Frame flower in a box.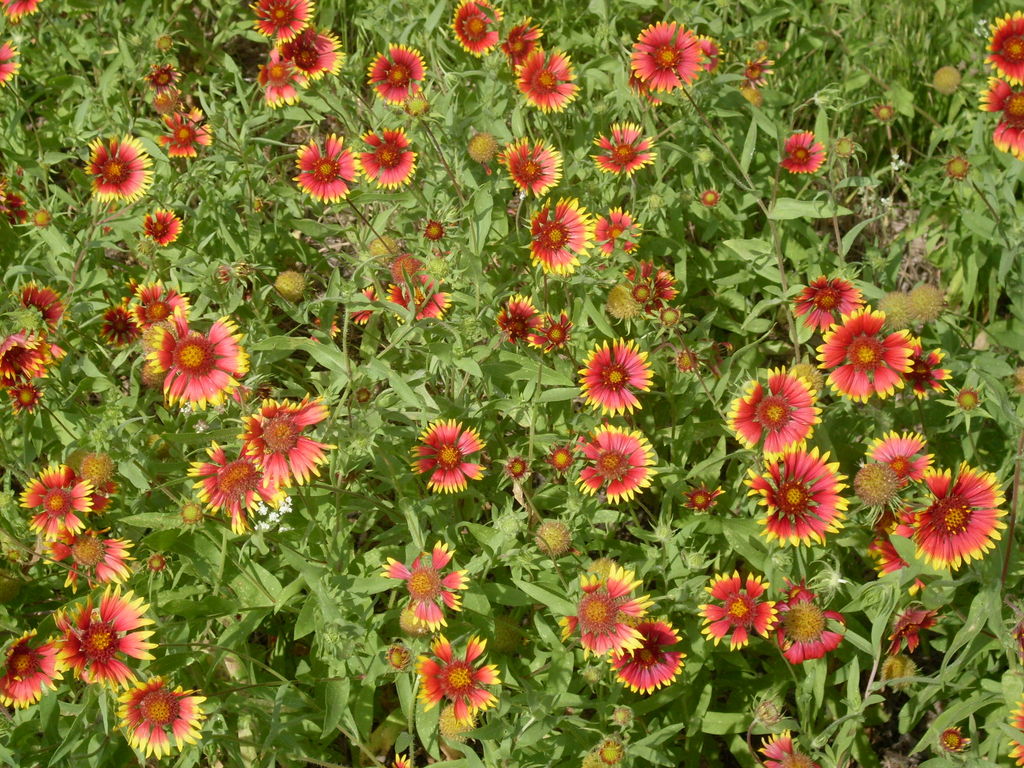
[406,420,488,499].
